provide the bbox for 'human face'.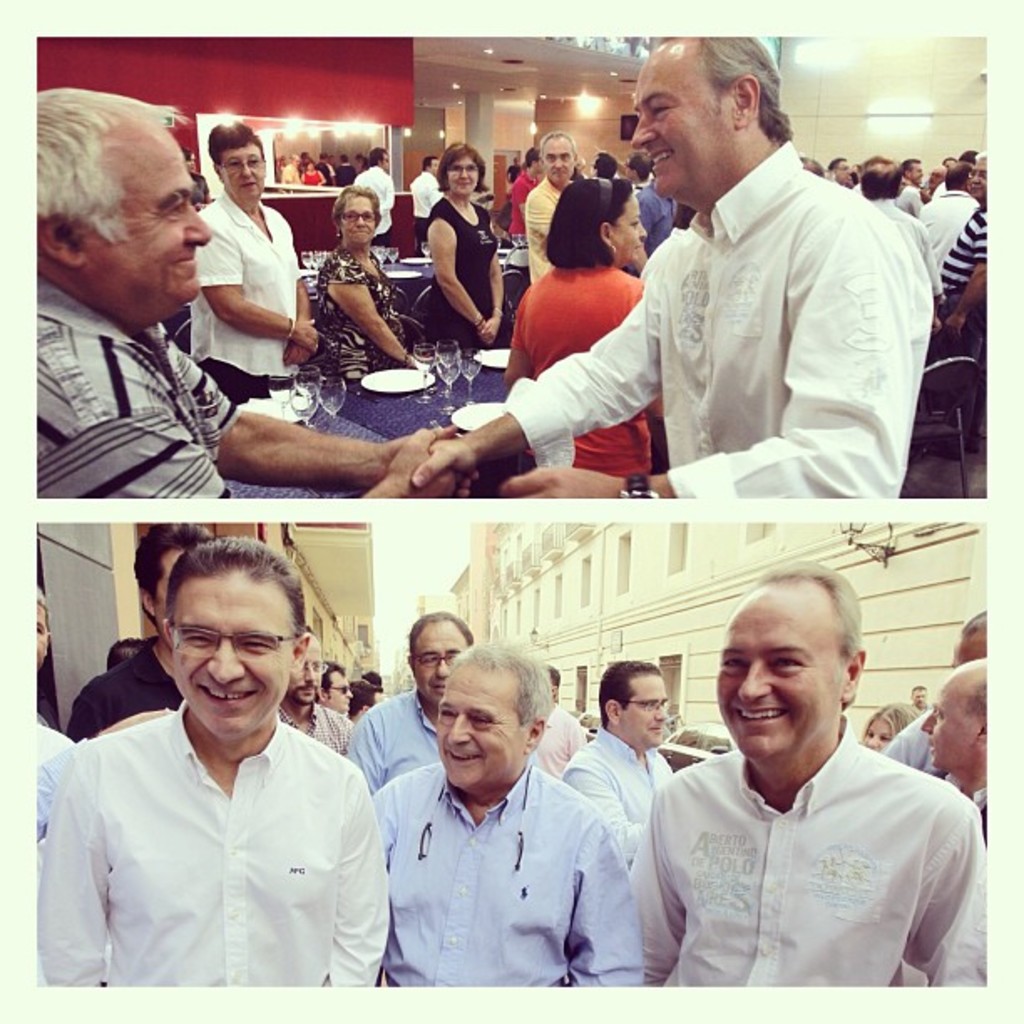
{"x1": 440, "y1": 162, "x2": 472, "y2": 196}.
